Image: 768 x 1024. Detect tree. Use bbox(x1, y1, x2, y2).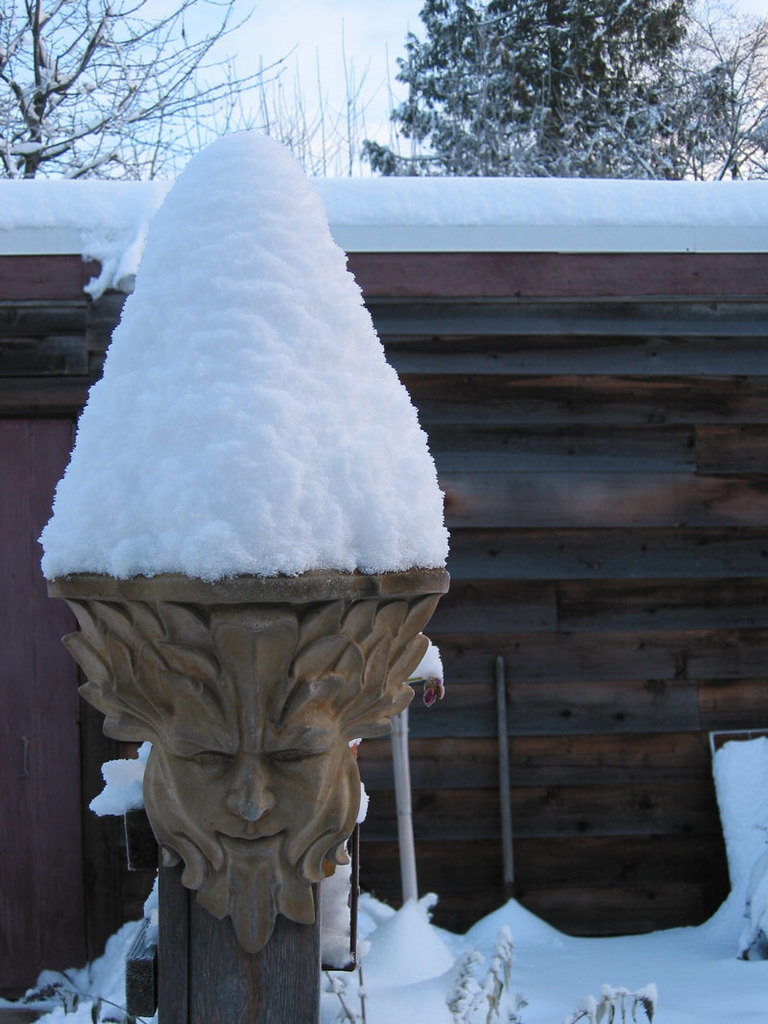
bbox(0, 0, 297, 179).
